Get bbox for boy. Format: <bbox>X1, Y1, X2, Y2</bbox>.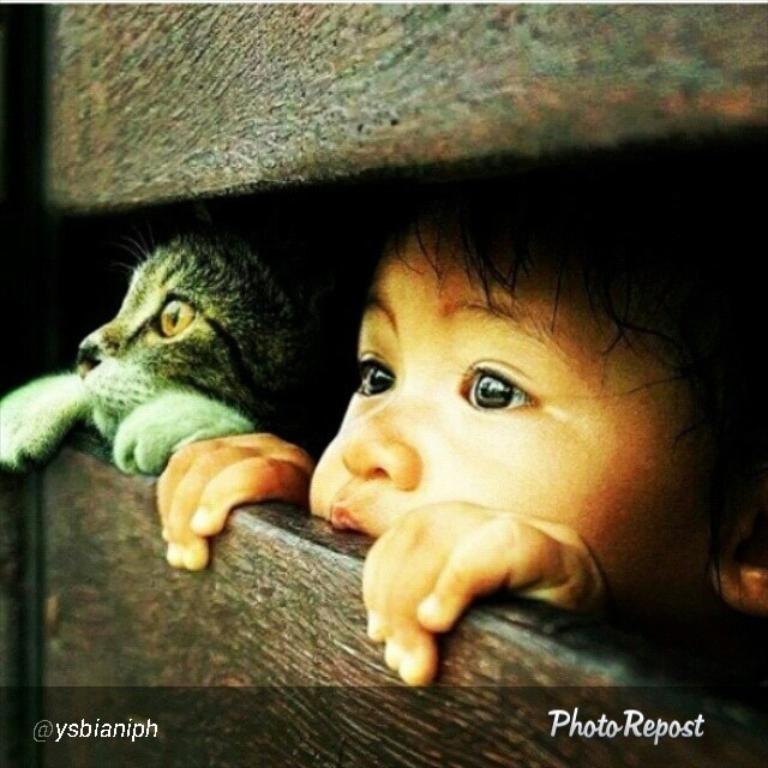
<bbox>226, 210, 767, 667</bbox>.
